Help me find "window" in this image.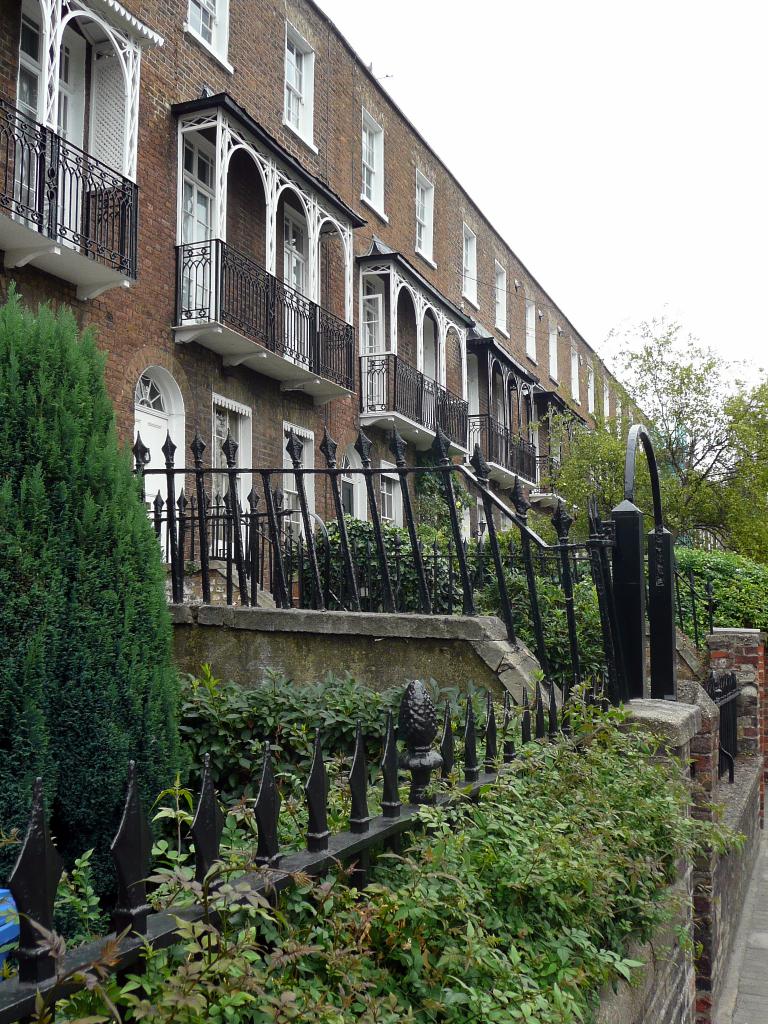
Found it: rect(182, 0, 231, 62).
